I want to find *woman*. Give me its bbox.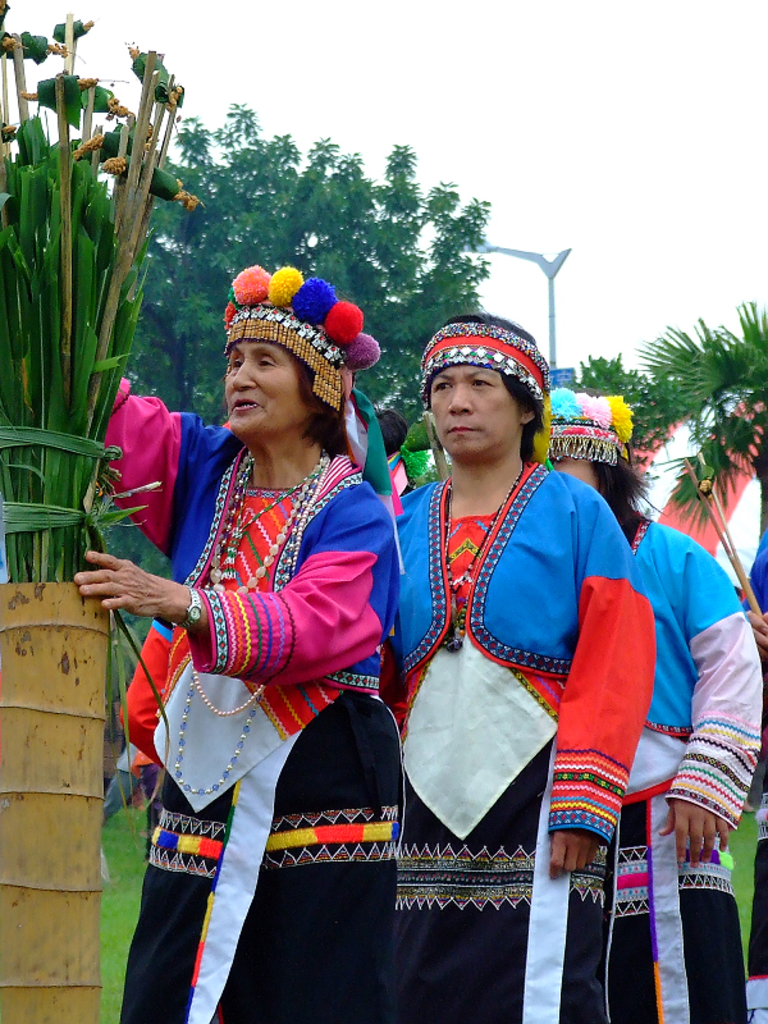
543 375 767 1023.
